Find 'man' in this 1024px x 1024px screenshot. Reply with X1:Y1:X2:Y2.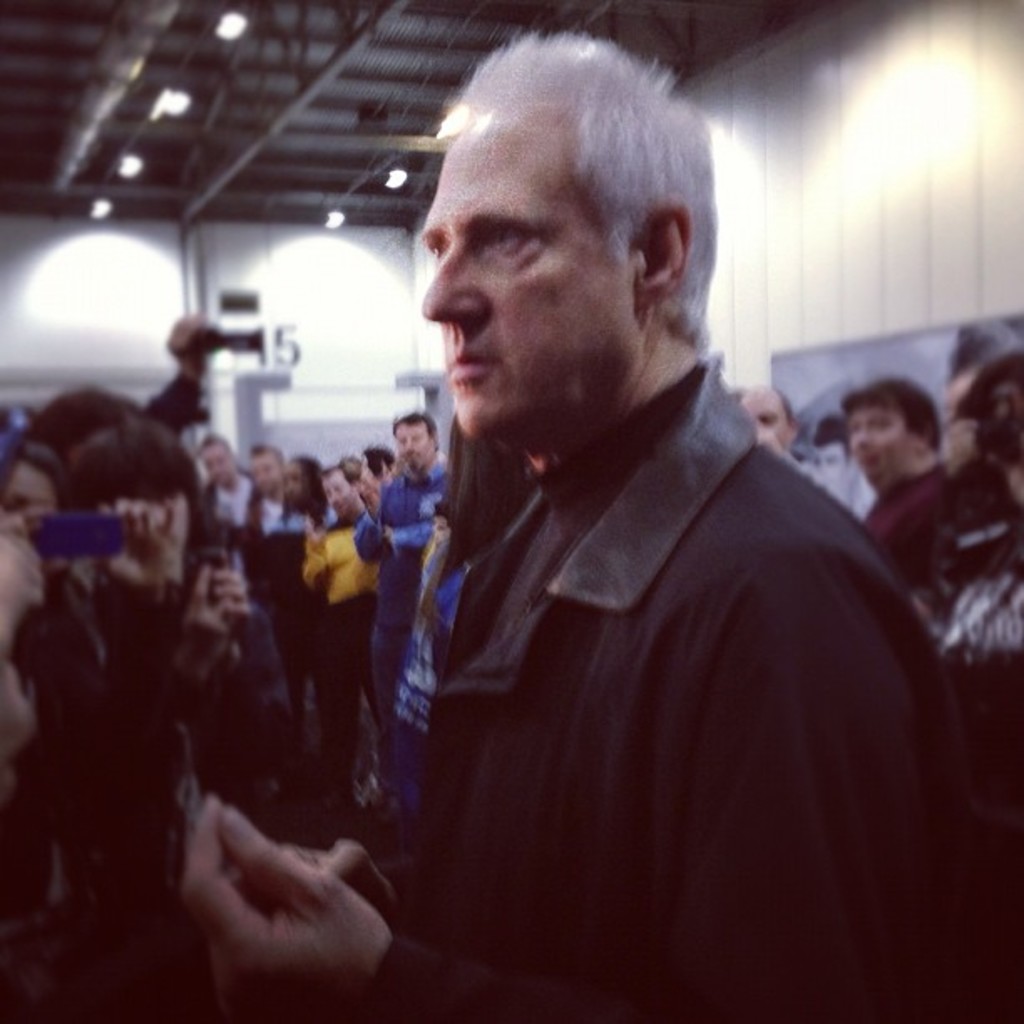
294:47:965:1012.
